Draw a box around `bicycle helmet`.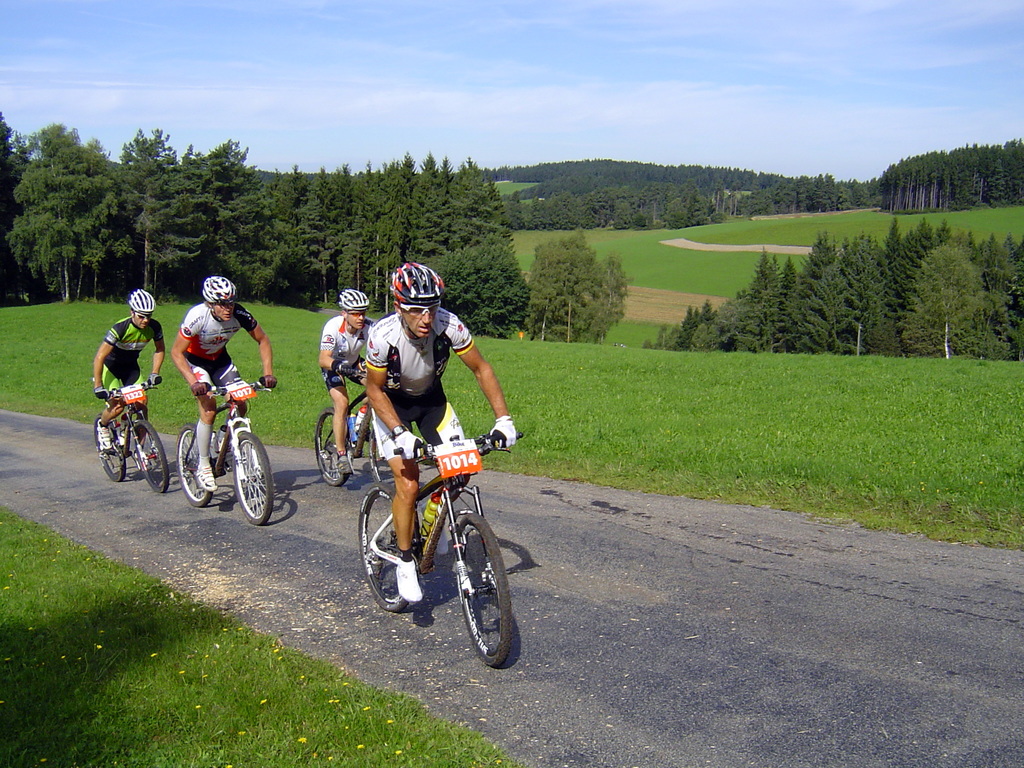
[x1=340, y1=289, x2=371, y2=328].
